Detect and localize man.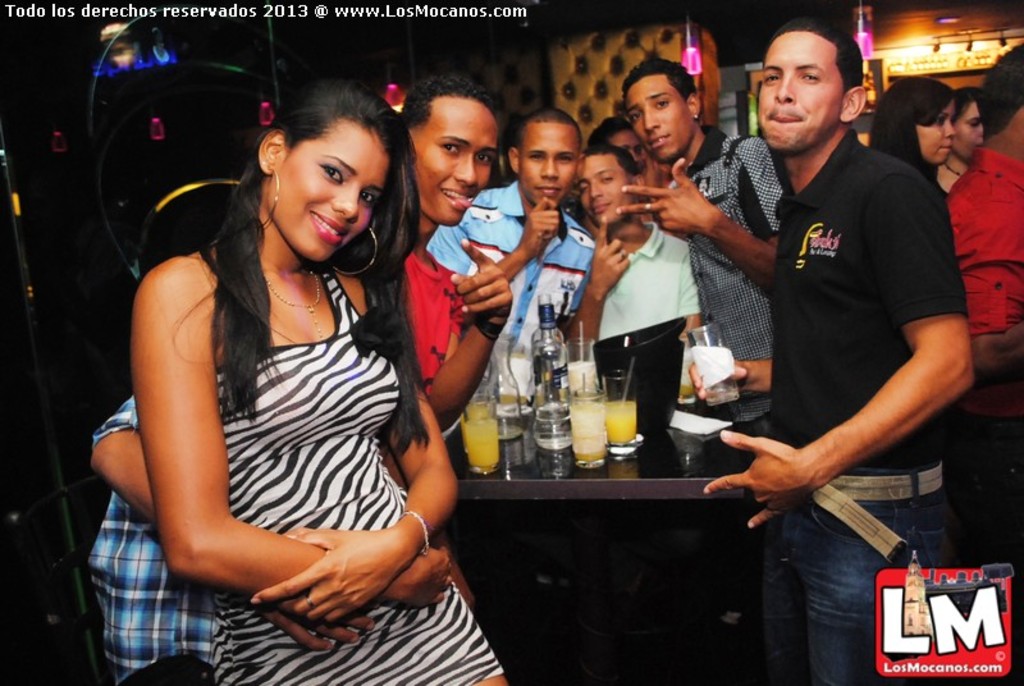
Localized at Rect(389, 73, 513, 439).
